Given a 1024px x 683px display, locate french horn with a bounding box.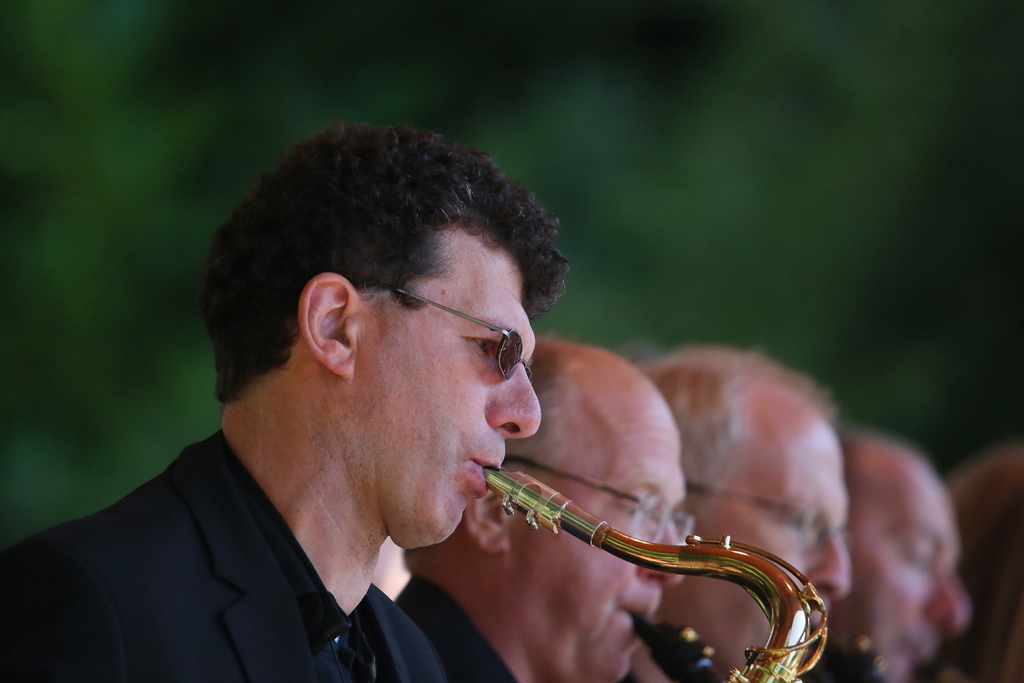
Located: [909, 645, 976, 682].
